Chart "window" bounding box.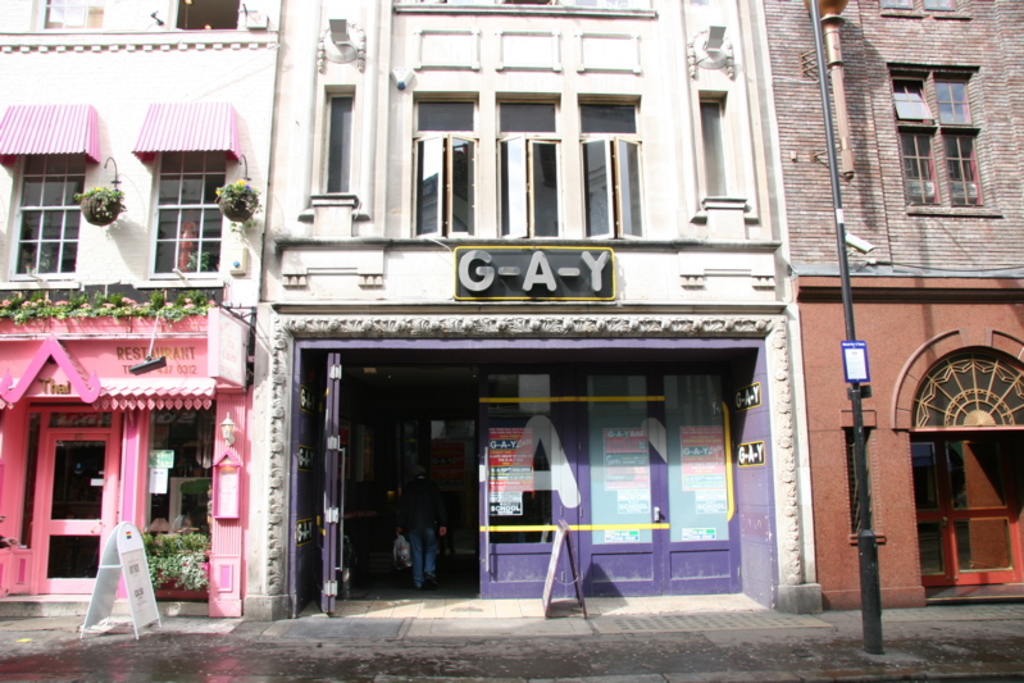
Charted: {"x1": 6, "y1": 146, "x2": 82, "y2": 277}.
